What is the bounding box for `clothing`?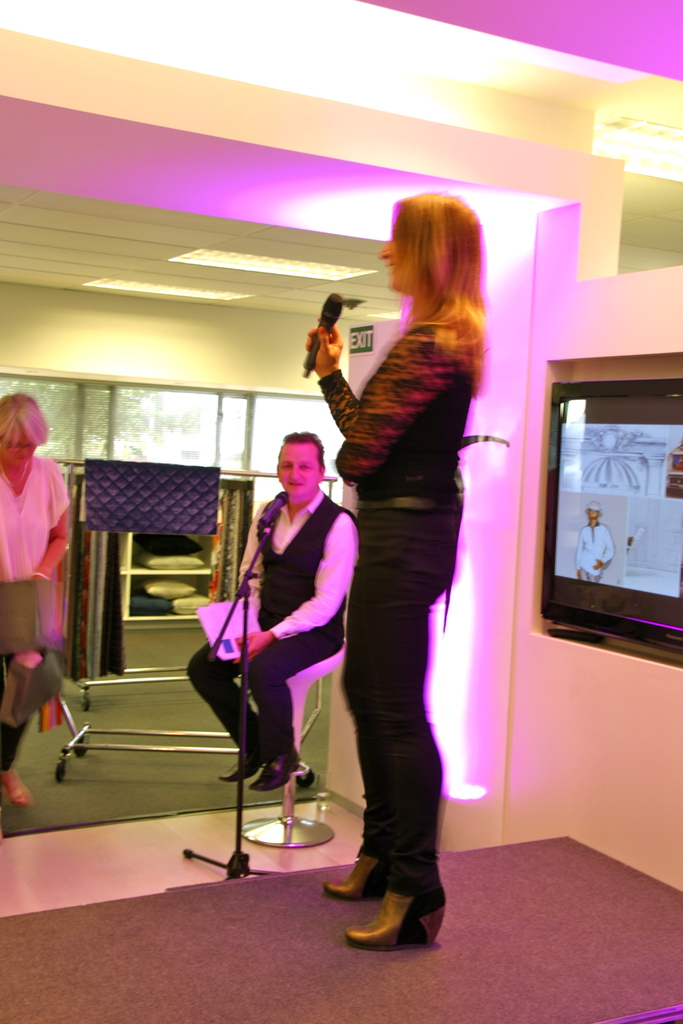
[572, 521, 616, 582].
